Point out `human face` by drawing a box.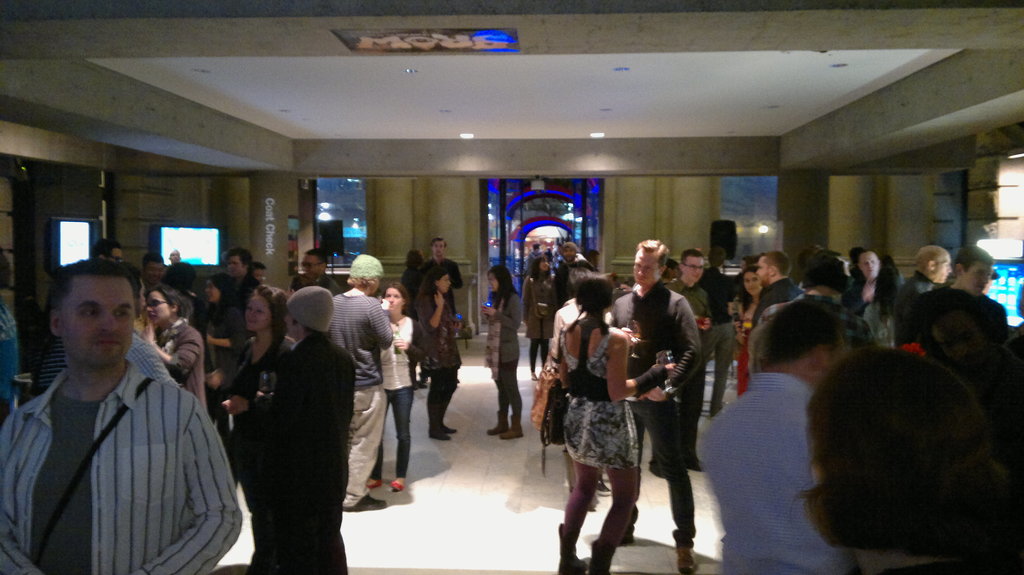
crop(539, 256, 548, 272).
